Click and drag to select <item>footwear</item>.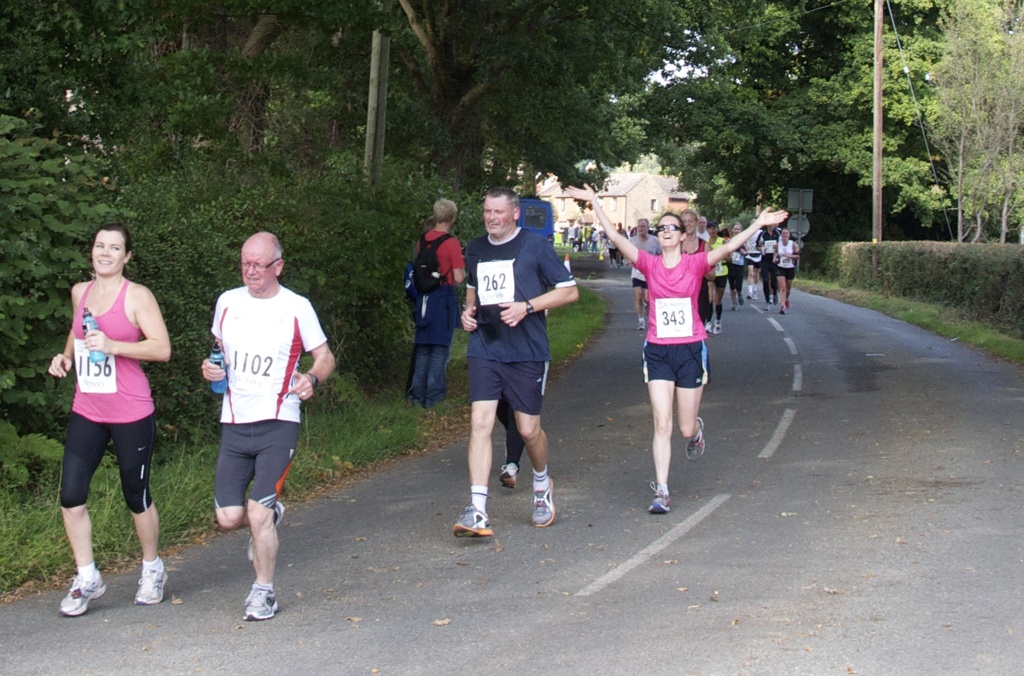
Selection: region(526, 476, 559, 527).
